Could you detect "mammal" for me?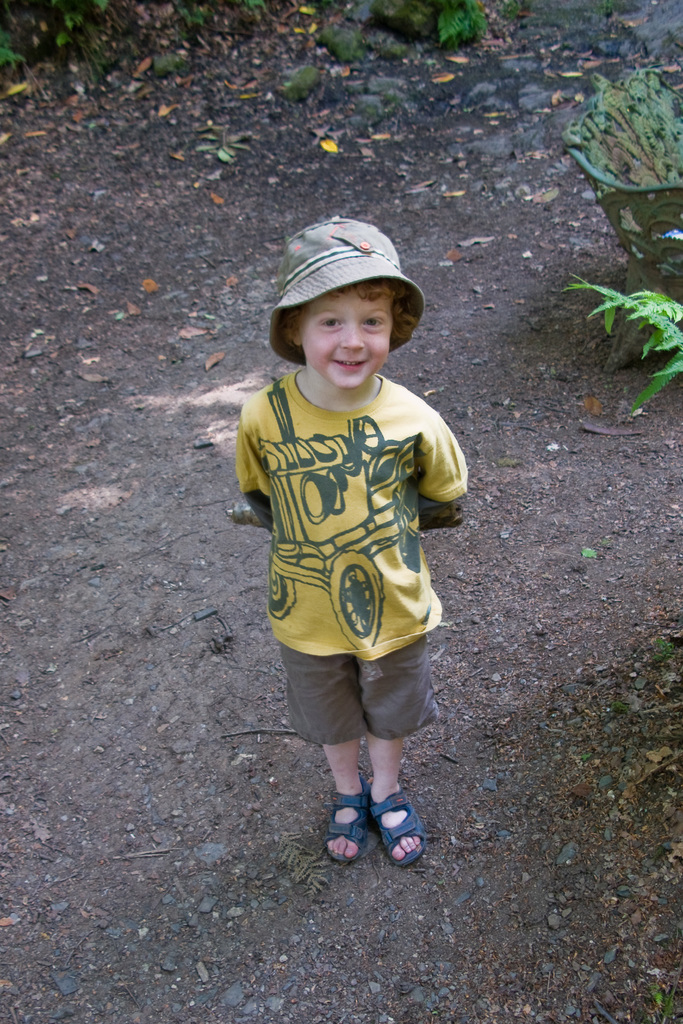
Detection result: [x1=210, y1=253, x2=481, y2=805].
